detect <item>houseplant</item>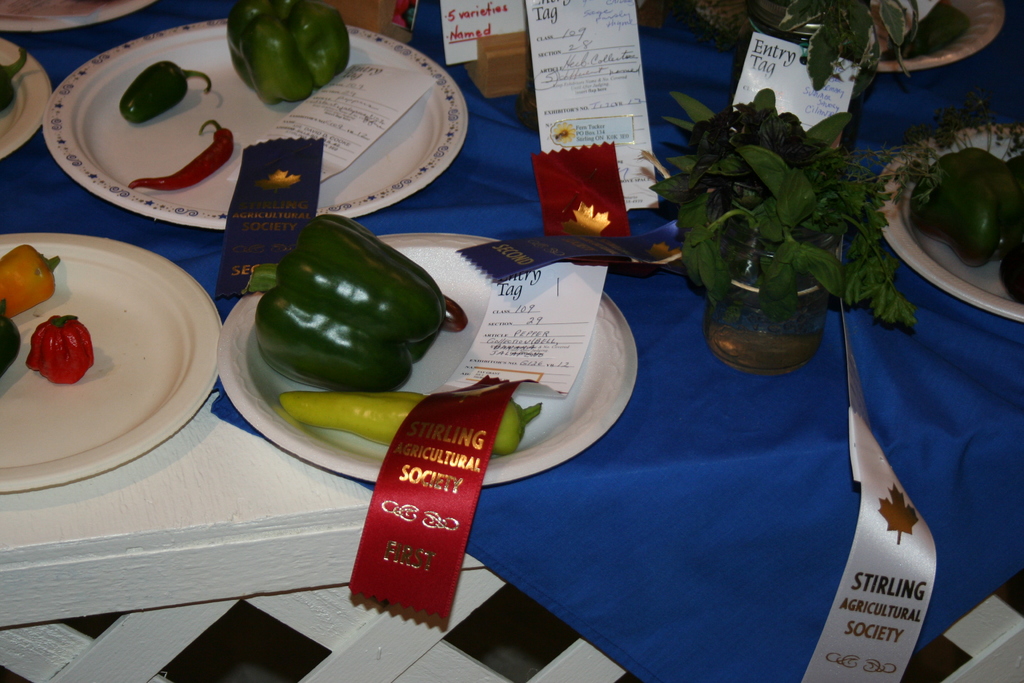
<region>567, 81, 922, 381</region>
